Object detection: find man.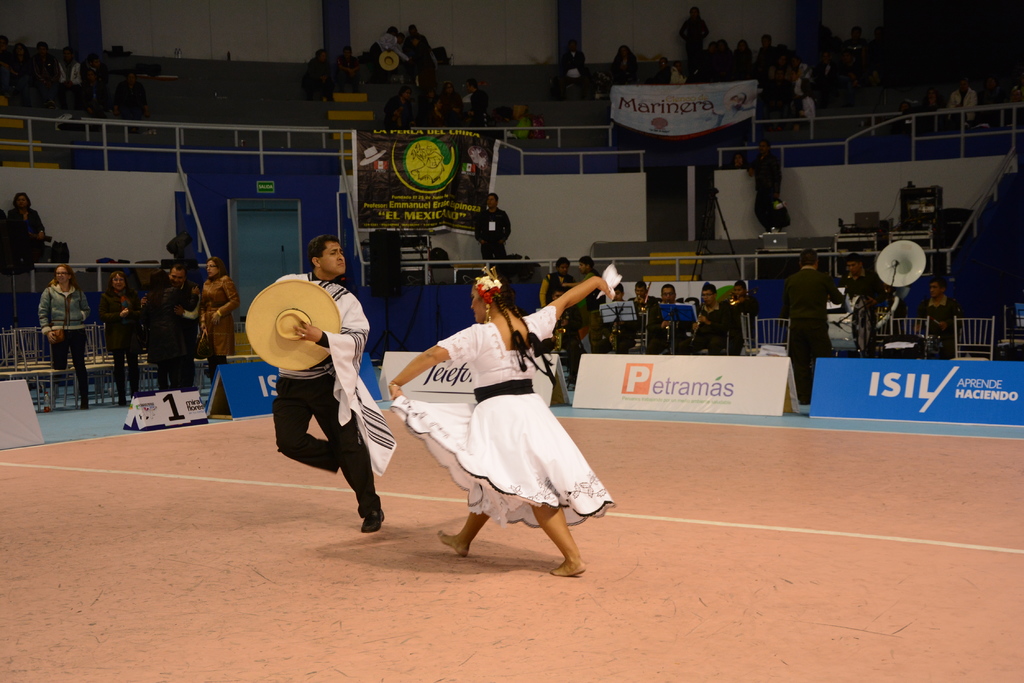
bbox=[266, 236, 412, 538].
